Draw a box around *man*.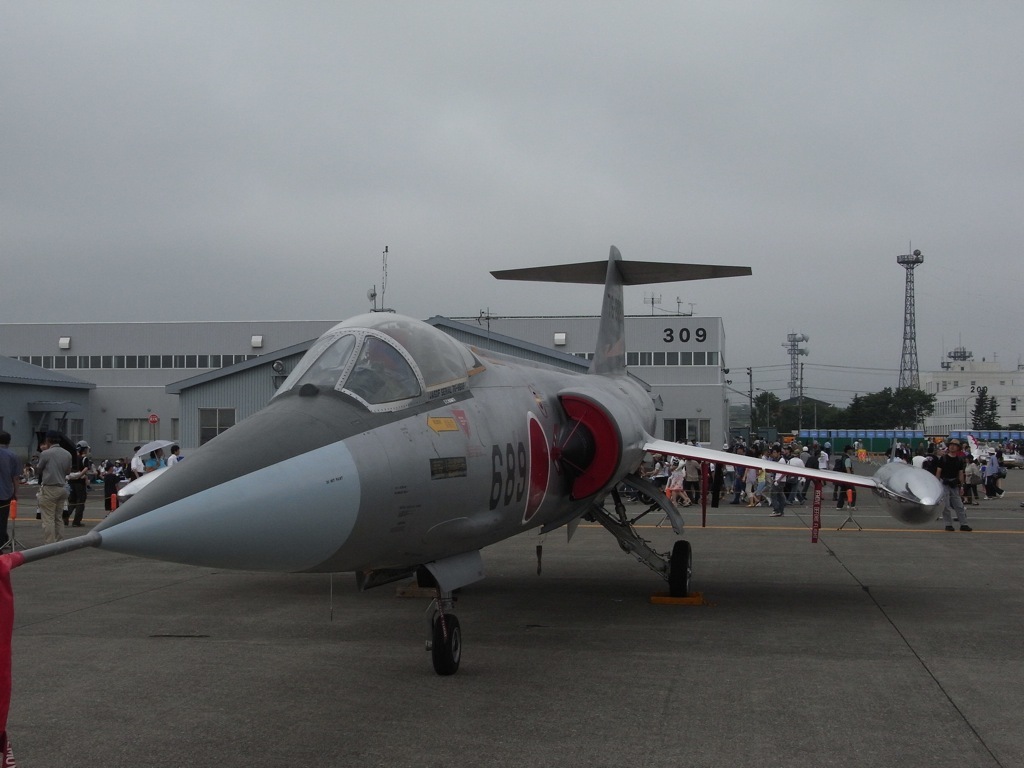
pyautogui.locateOnScreen(0, 428, 19, 550).
